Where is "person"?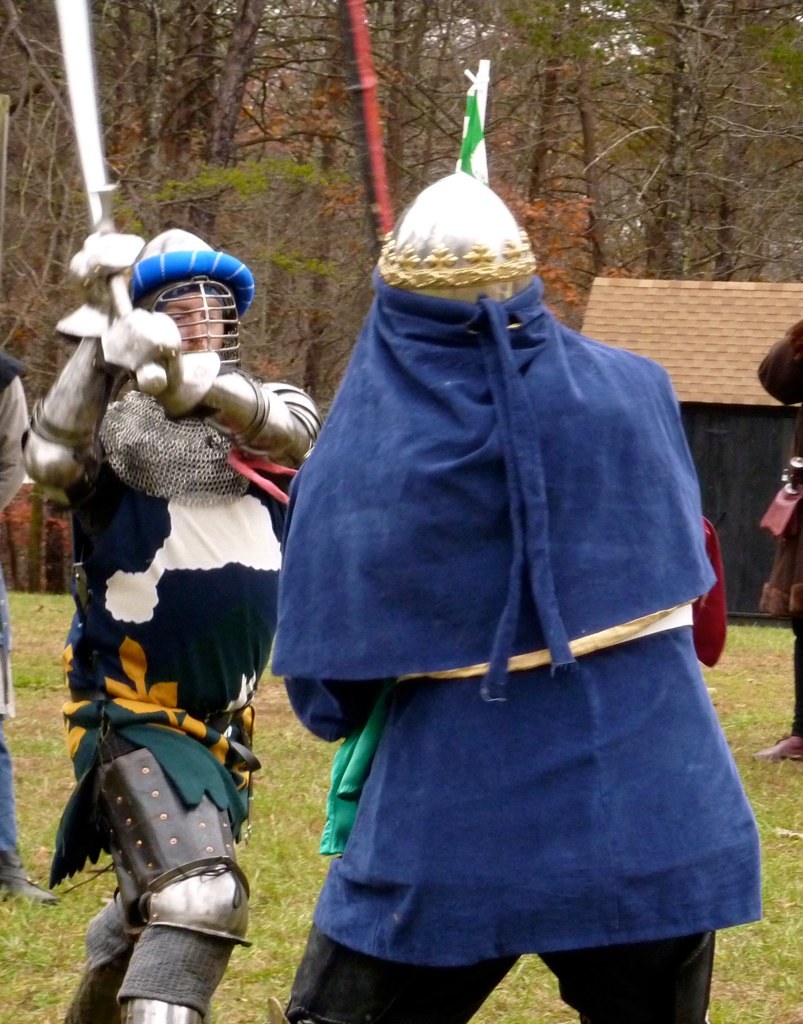
<bbox>270, 171, 761, 1023</bbox>.
